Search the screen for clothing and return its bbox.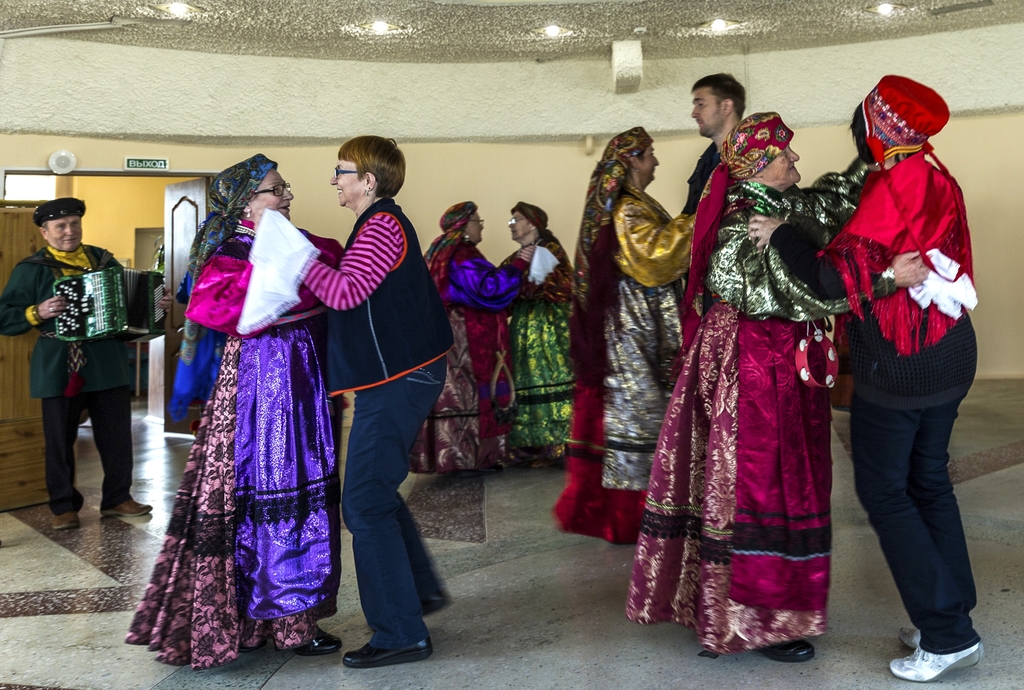
Found: {"x1": 486, "y1": 229, "x2": 577, "y2": 461}.
